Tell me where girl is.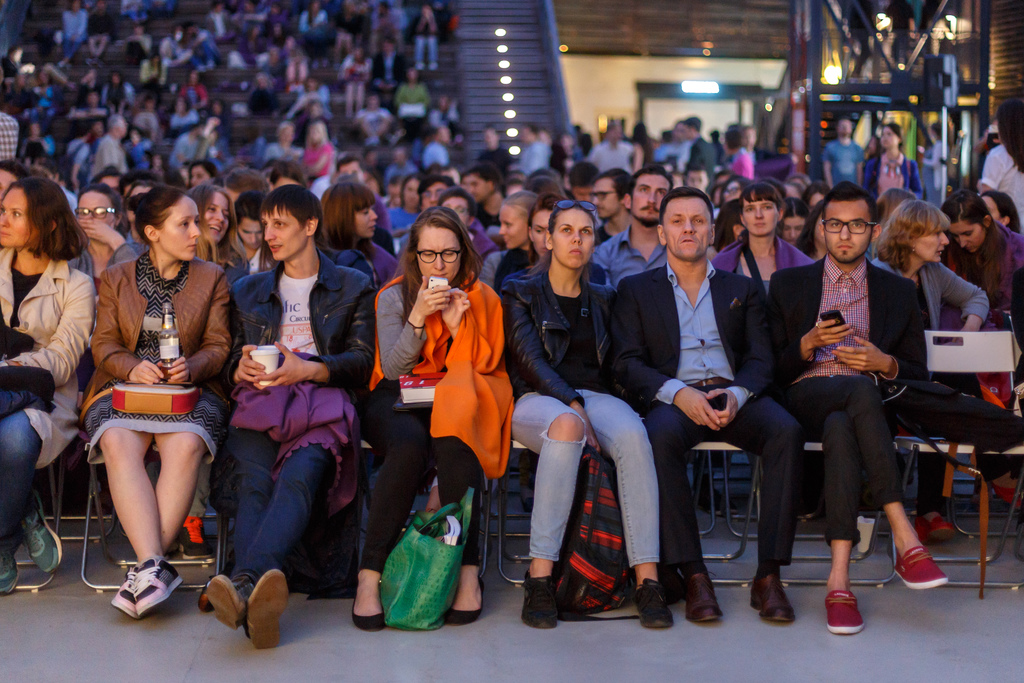
girl is at left=389, top=175, right=422, bottom=236.
